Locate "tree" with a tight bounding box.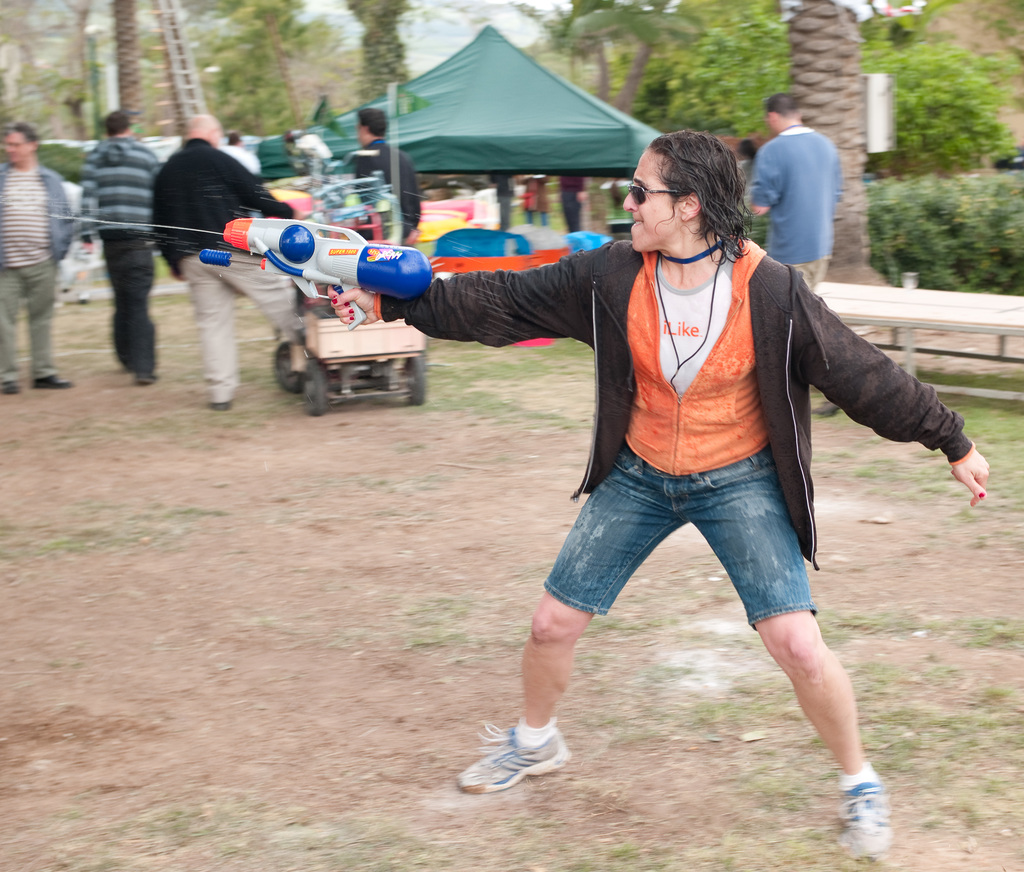
pyautogui.locateOnScreen(780, 0, 889, 264).
